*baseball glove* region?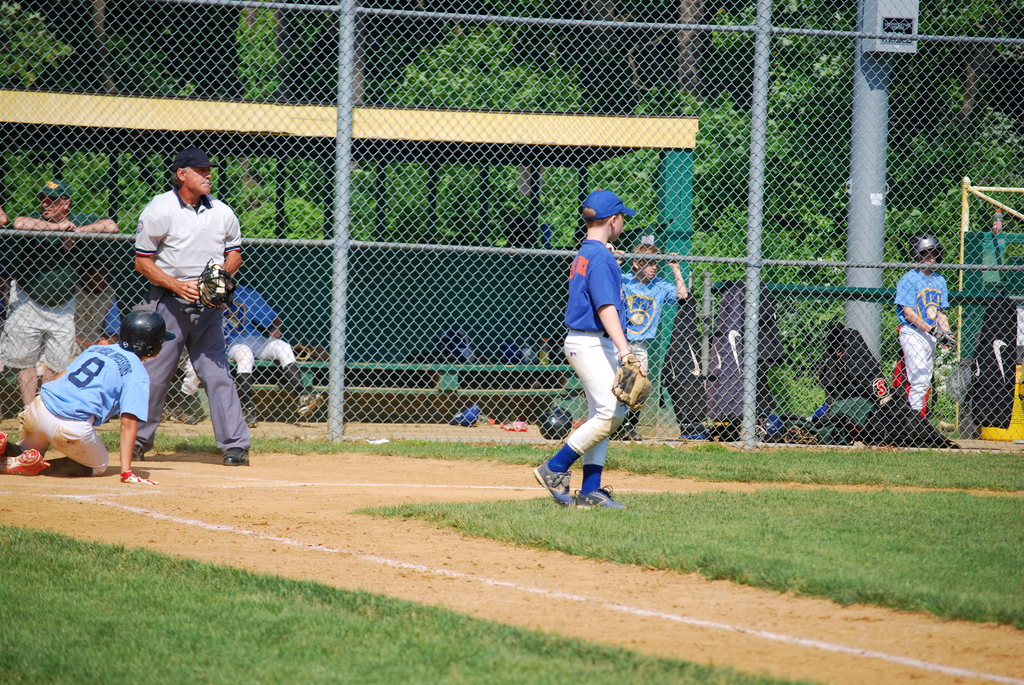
crop(121, 466, 158, 483)
